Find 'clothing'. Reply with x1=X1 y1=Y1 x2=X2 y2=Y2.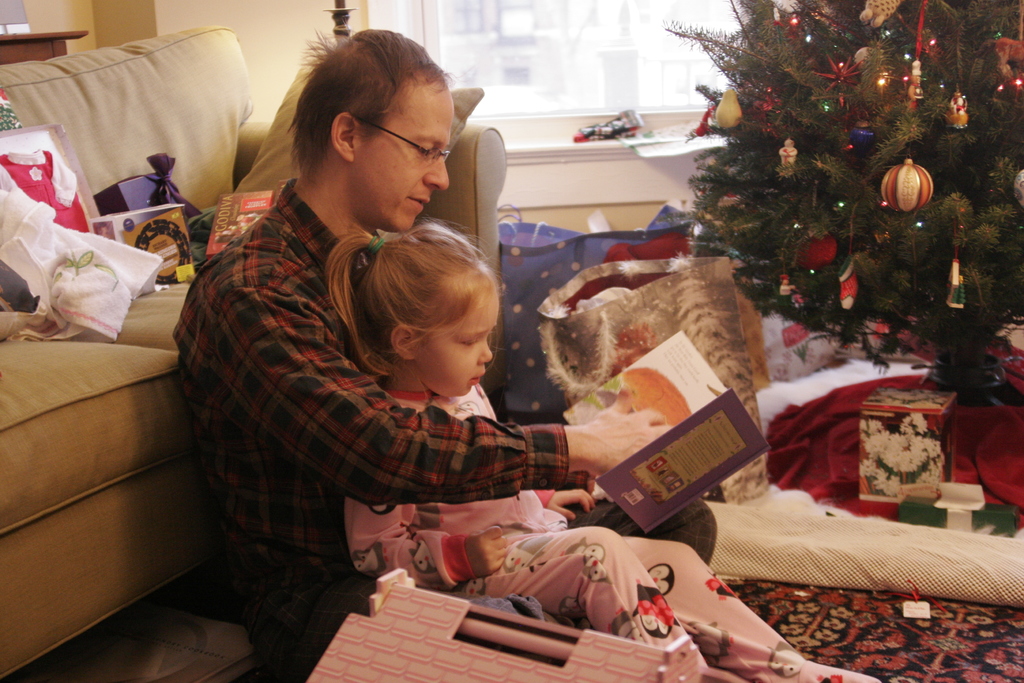
x1=197 y1=154 x2=682 y2=643.
